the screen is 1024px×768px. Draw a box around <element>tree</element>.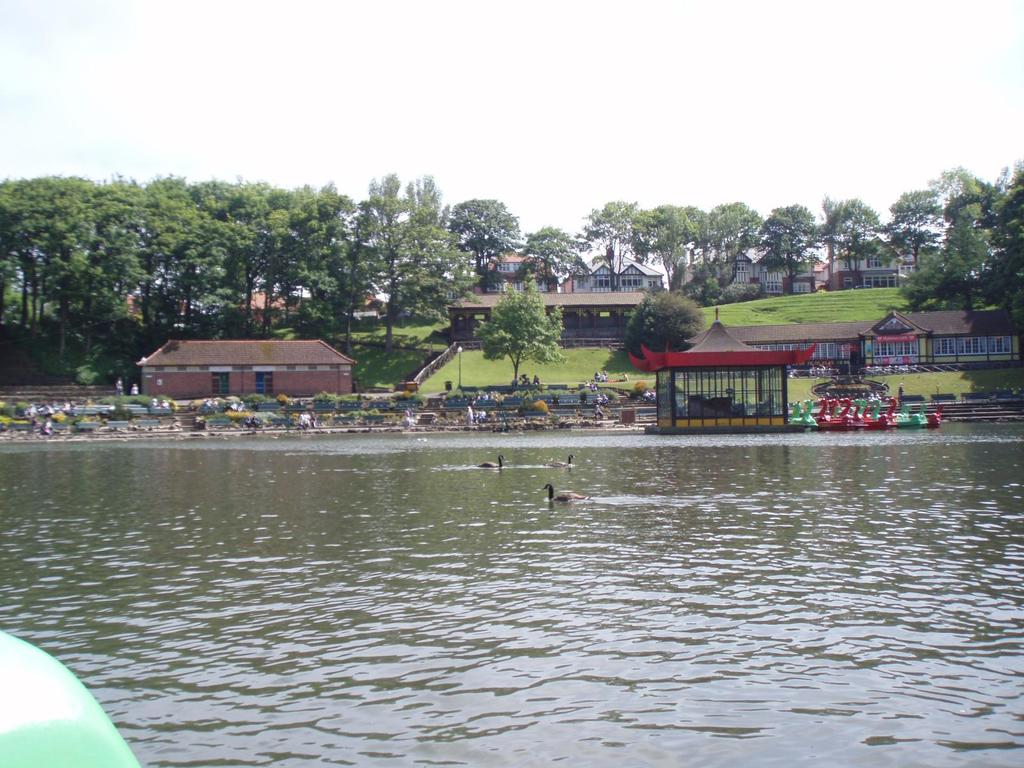
628 280 714 365.
